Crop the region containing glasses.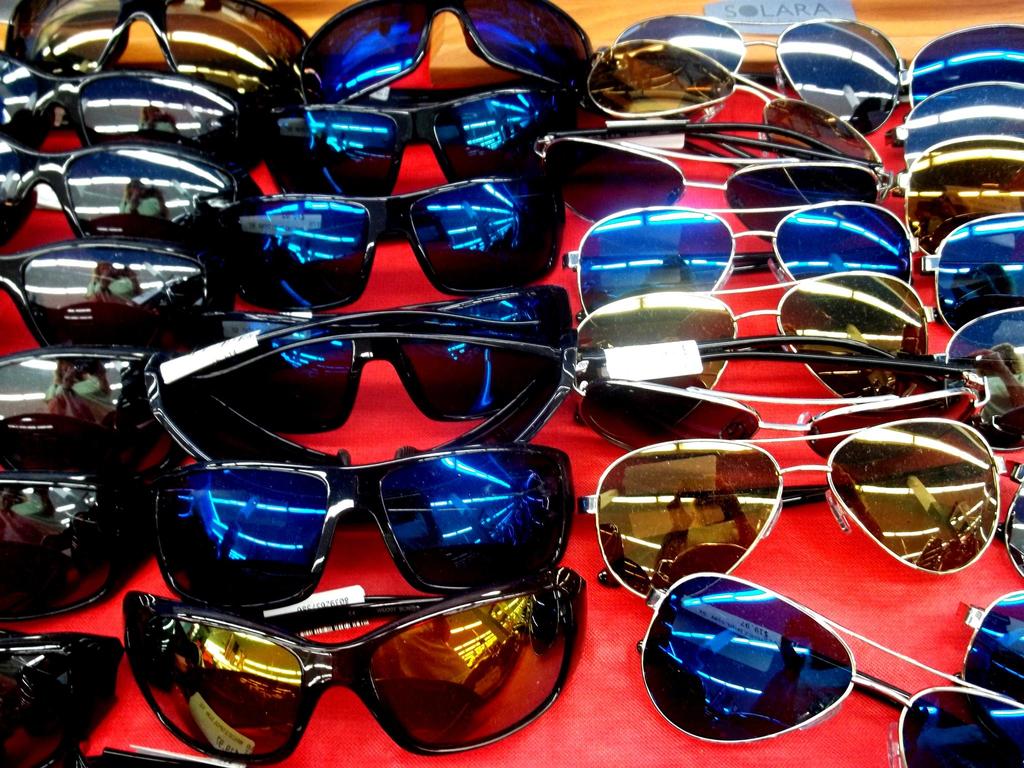
Crop region: 296:0:597:99.
